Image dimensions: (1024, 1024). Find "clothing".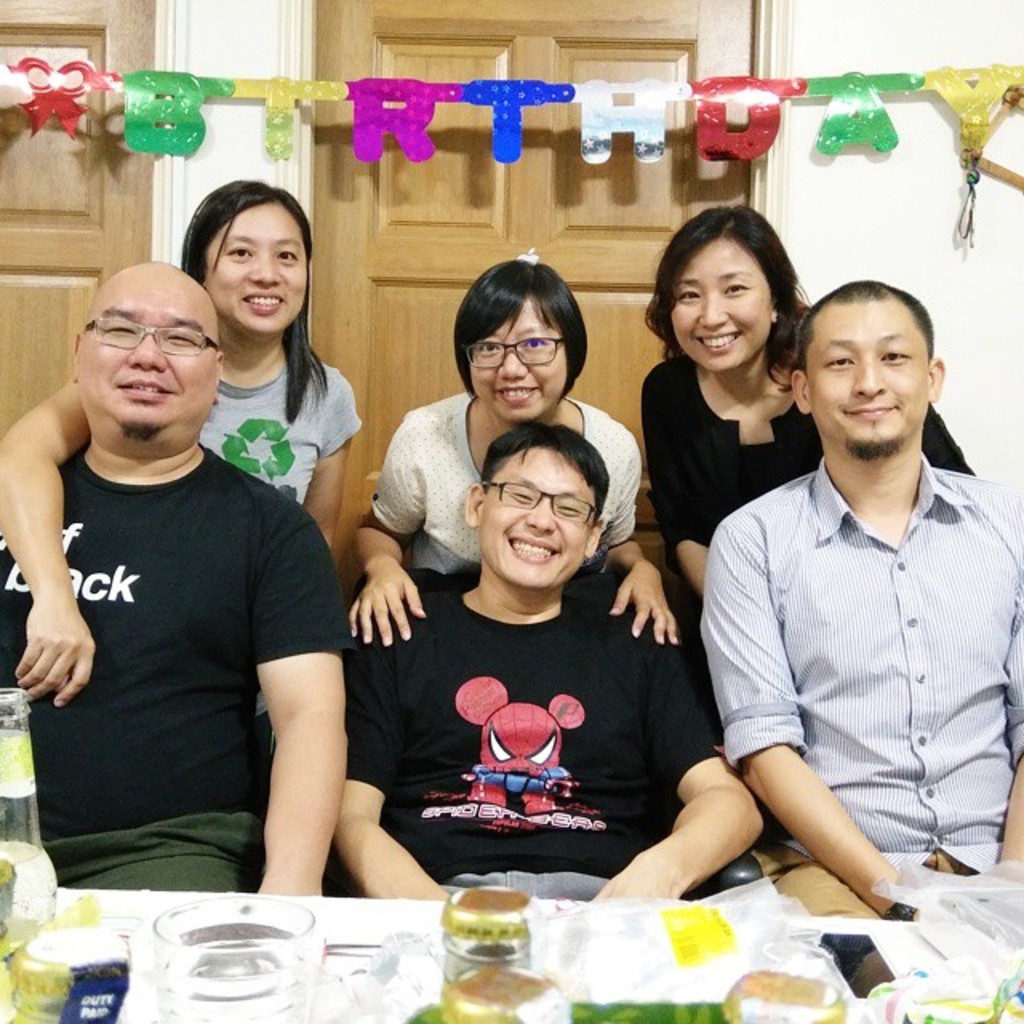
(x1=202, y1=357, x2=357, y2=504).
